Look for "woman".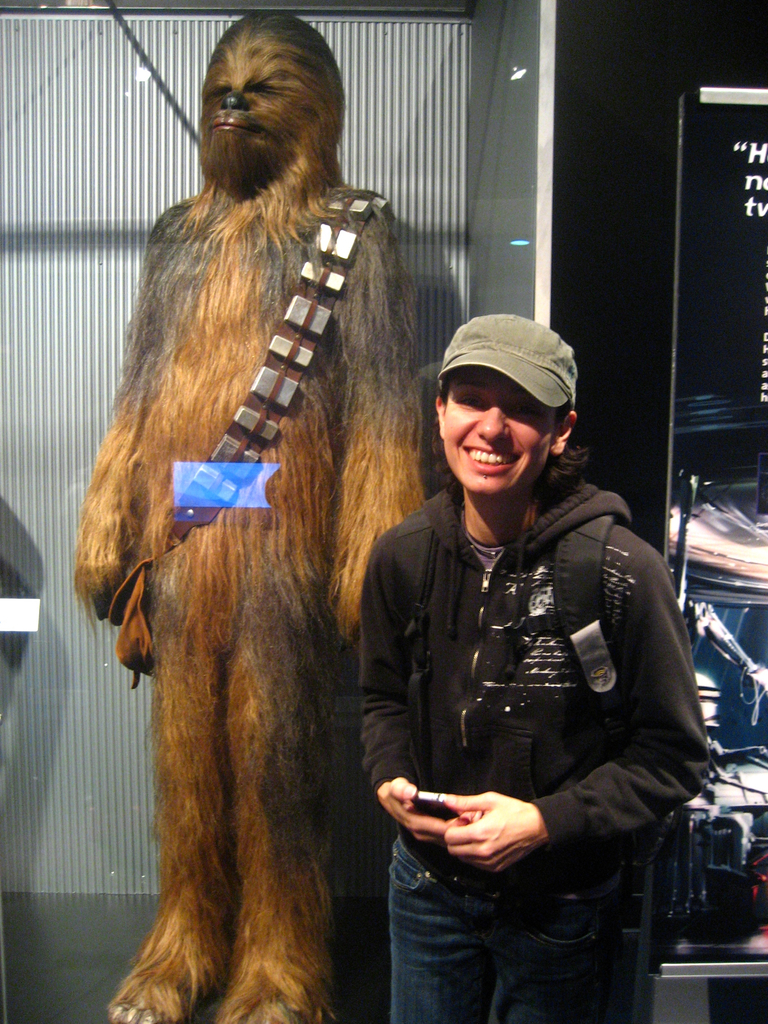
Found: 353:318:701:1023.
